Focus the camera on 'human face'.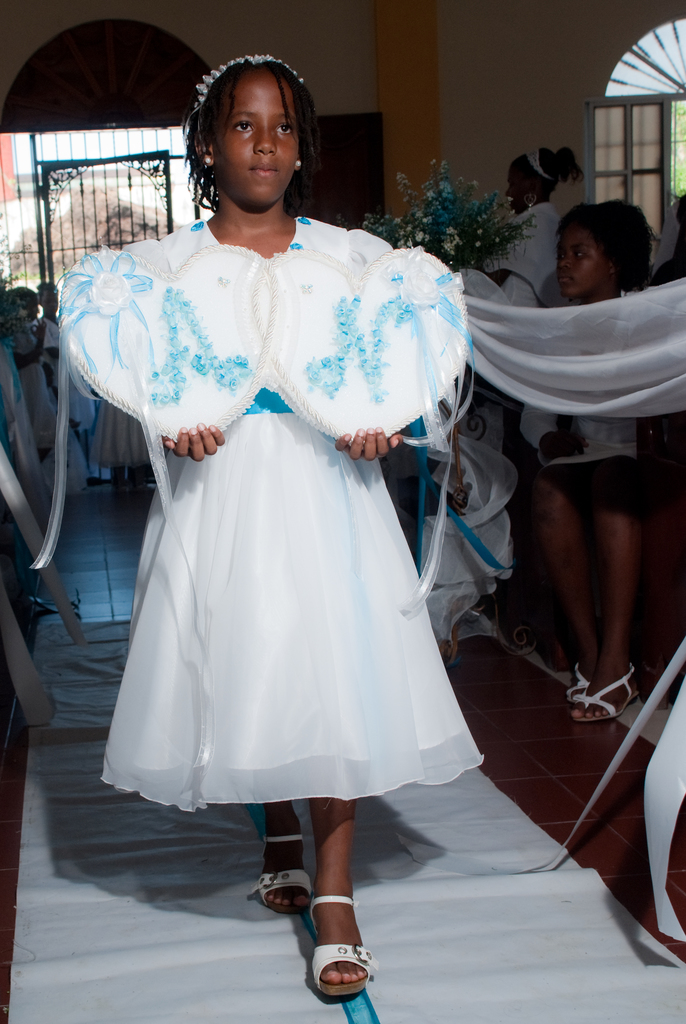
Focus region: box=[554, 225, 612, 291].
